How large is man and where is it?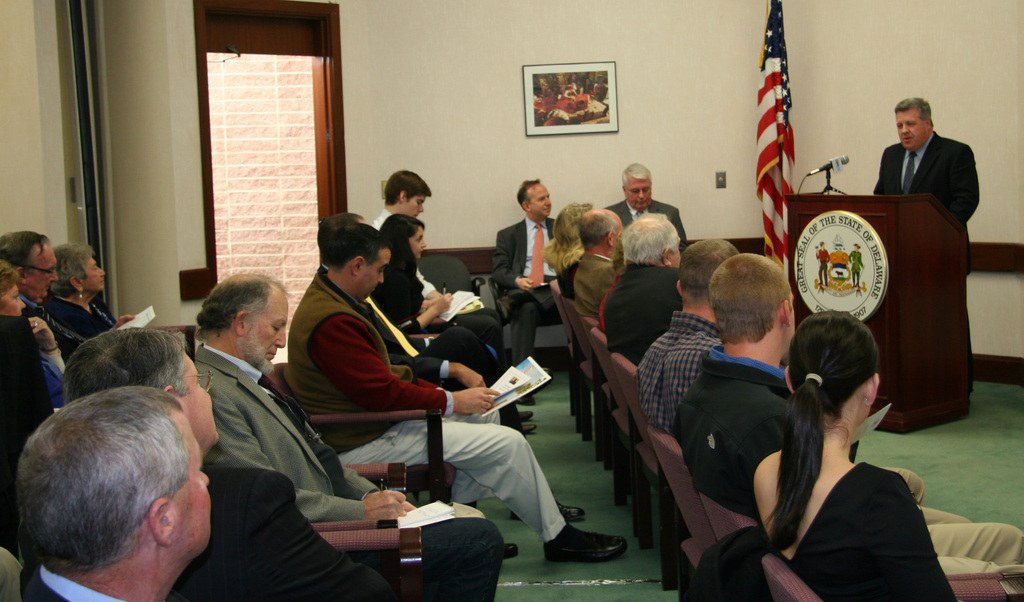
Bounding box: bbox(191, 270, 506, 601).
